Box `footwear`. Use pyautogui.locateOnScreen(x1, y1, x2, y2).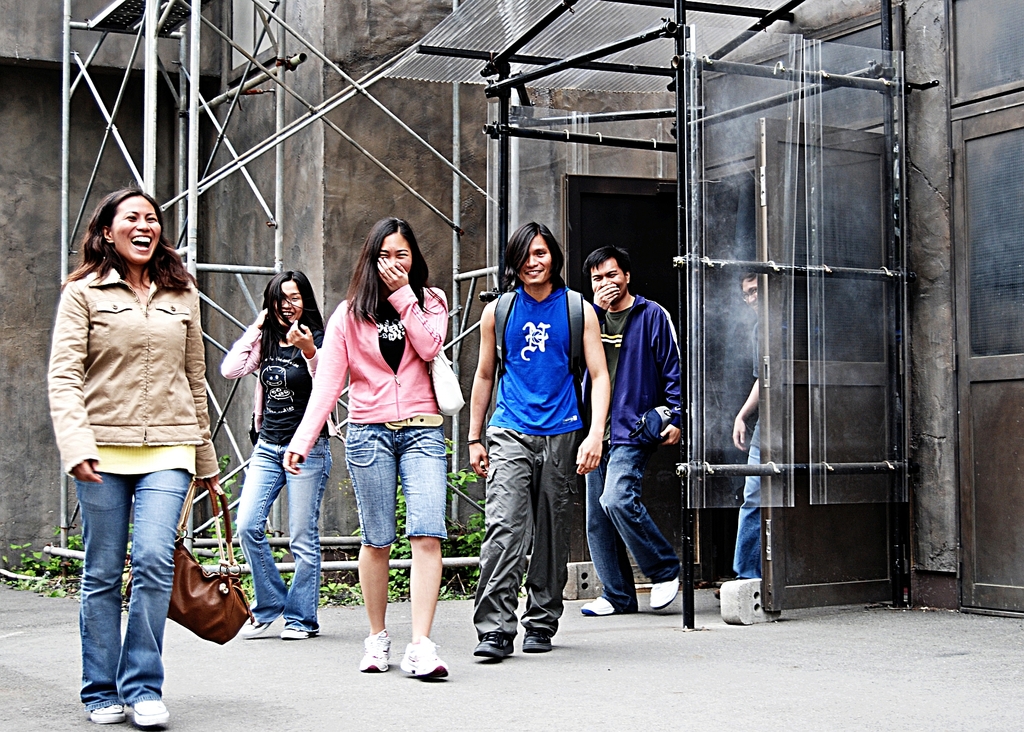
pyautogui.locateOnScreen(125, 695, 170, 726).
